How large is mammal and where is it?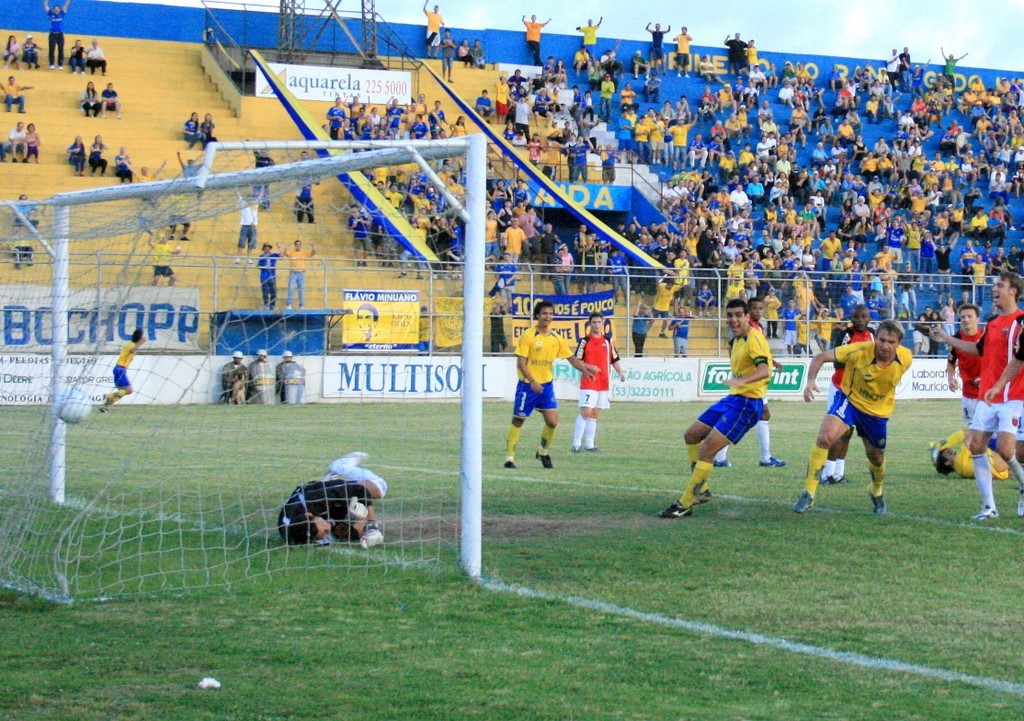
Bounding box: l=631, t=48, r=647, b=75.
